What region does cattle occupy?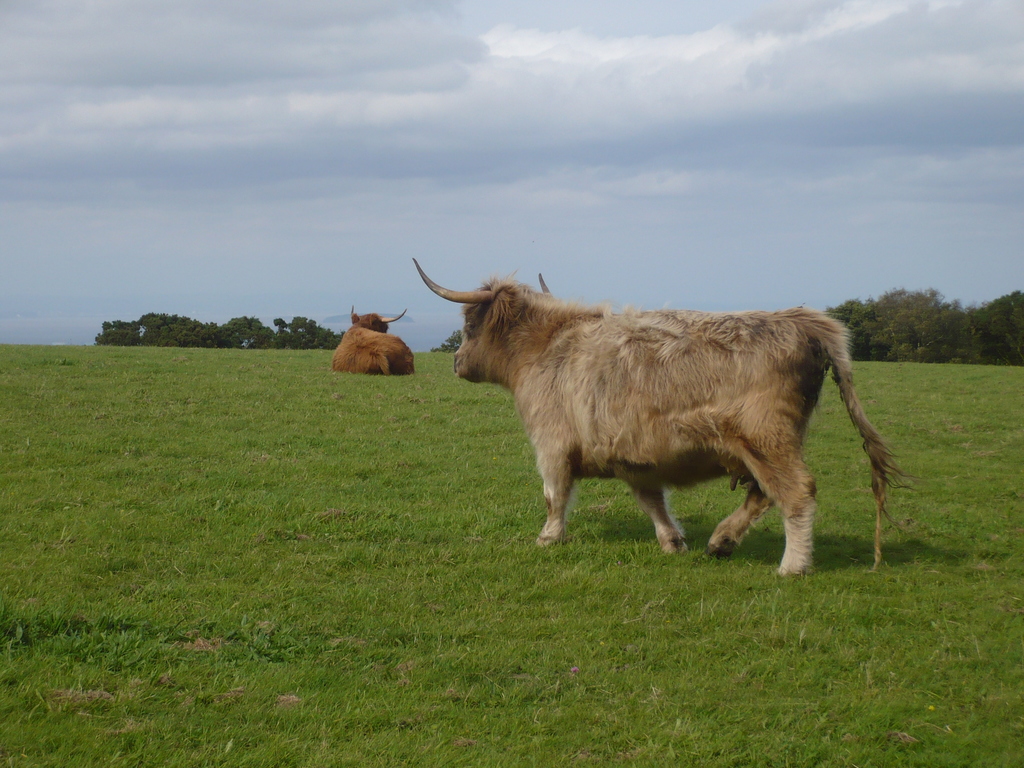
x1=411 y1=254 x2=920 y2=574.
